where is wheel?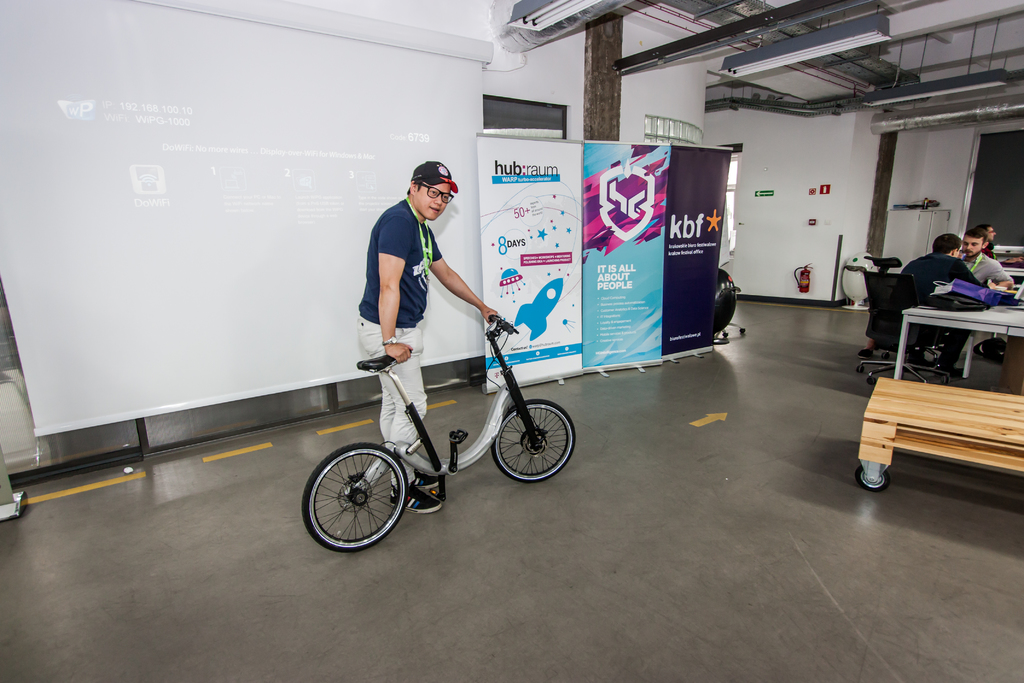
{"left": 856, "top": 367, "right": 866, "bottom": 374}.
